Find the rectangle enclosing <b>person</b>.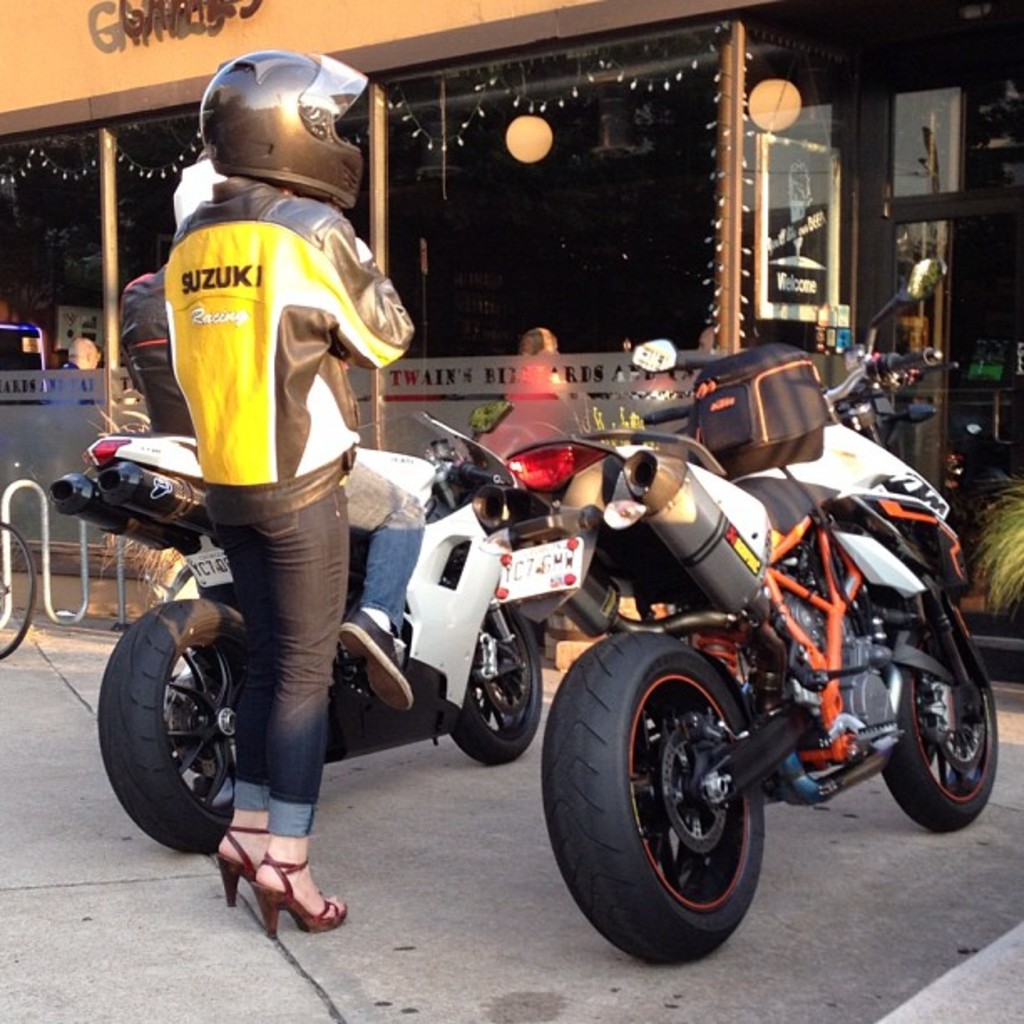
55, 336, 100, 368.
